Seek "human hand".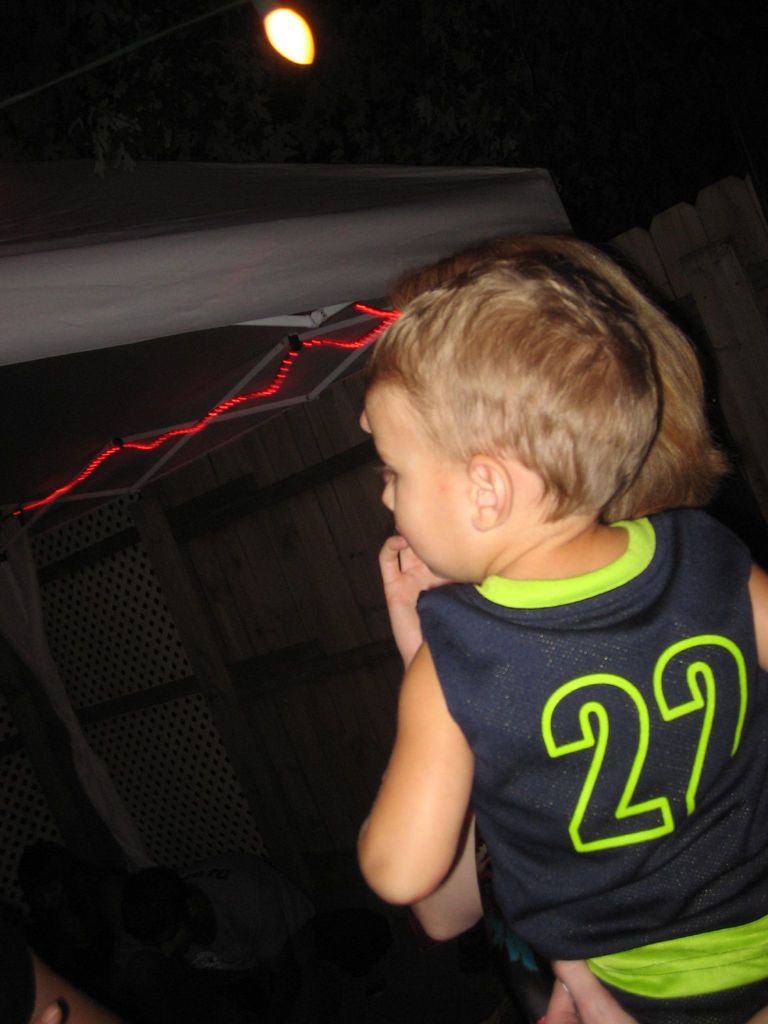
[x1=34, y1=999, x2=64, y2=1023].
